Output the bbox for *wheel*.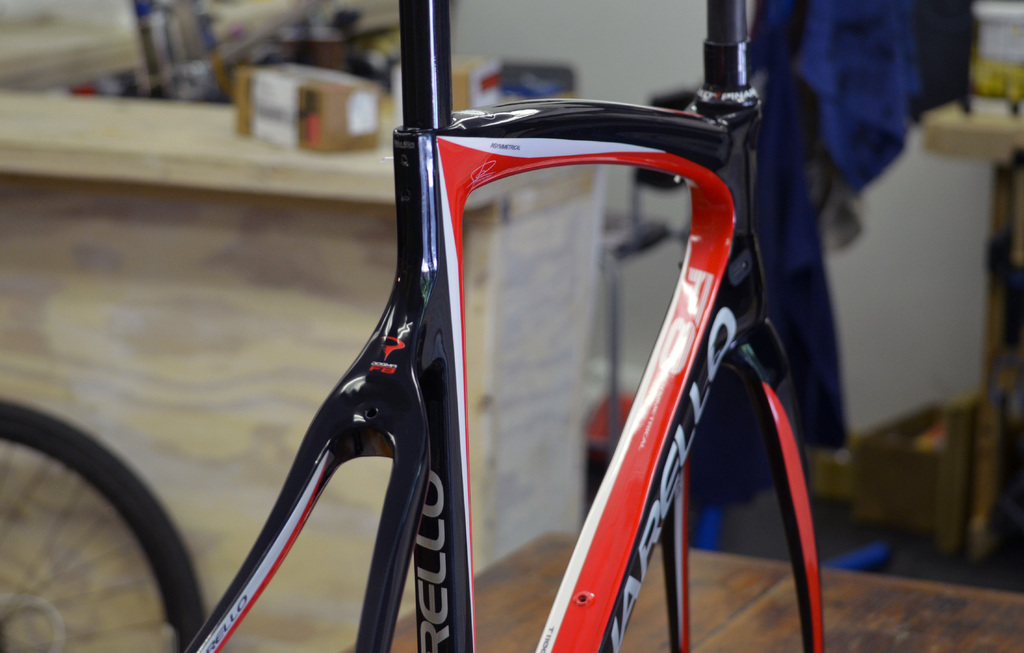
box(9, 409, 159, 652).
